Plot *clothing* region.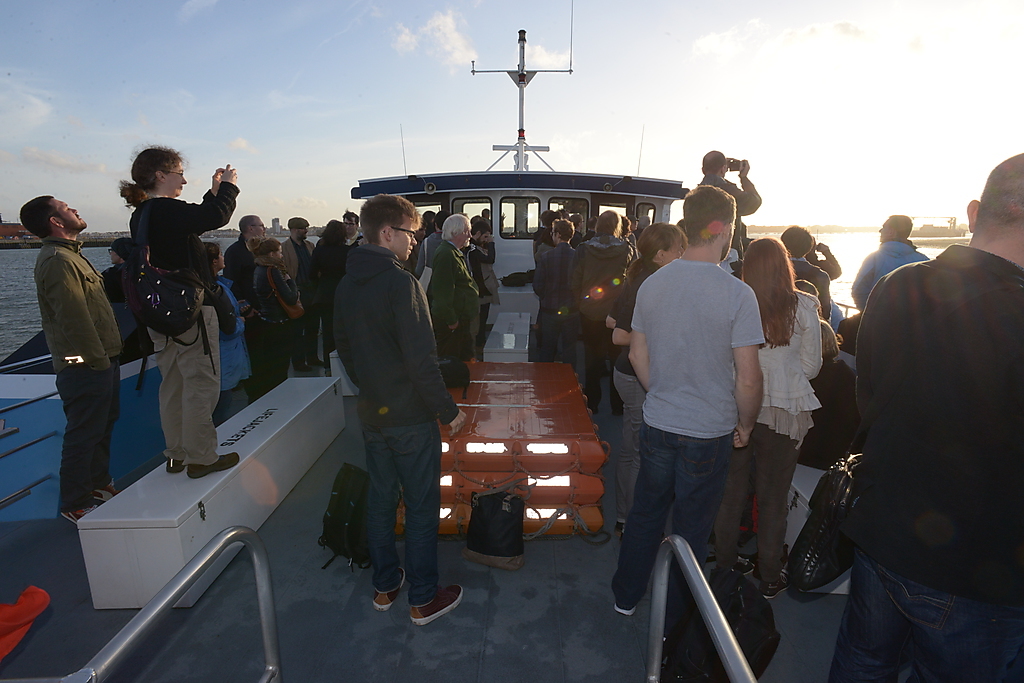
Plotted at (608,419,727,617).
